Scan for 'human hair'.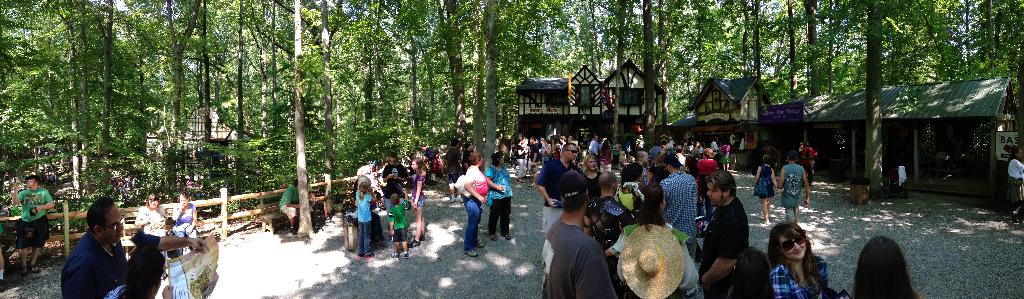
Scan result: (left=787, top=156, right=799, bottom=163).
